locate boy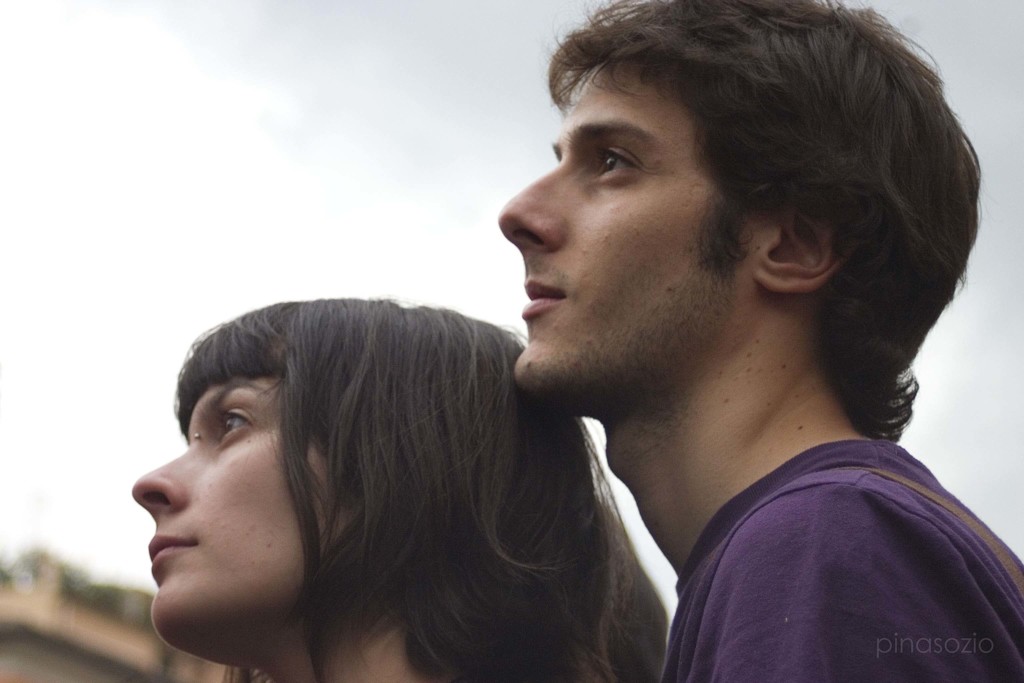
(490,0,1023,682)
